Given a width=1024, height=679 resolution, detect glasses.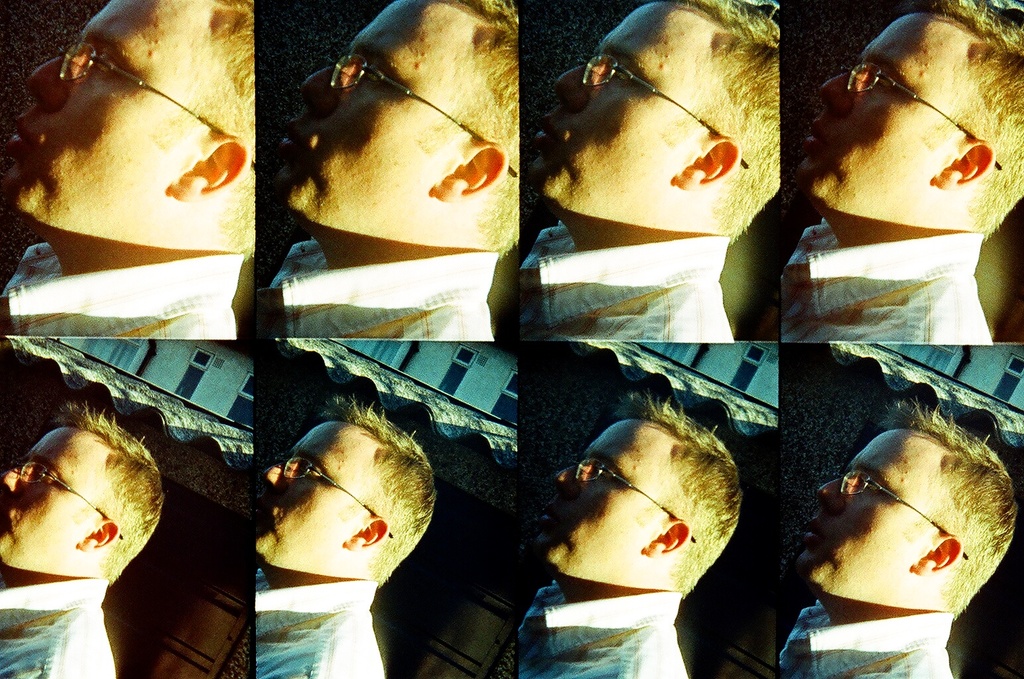
[x1=837, y1=465, x2=967, y2=558].
